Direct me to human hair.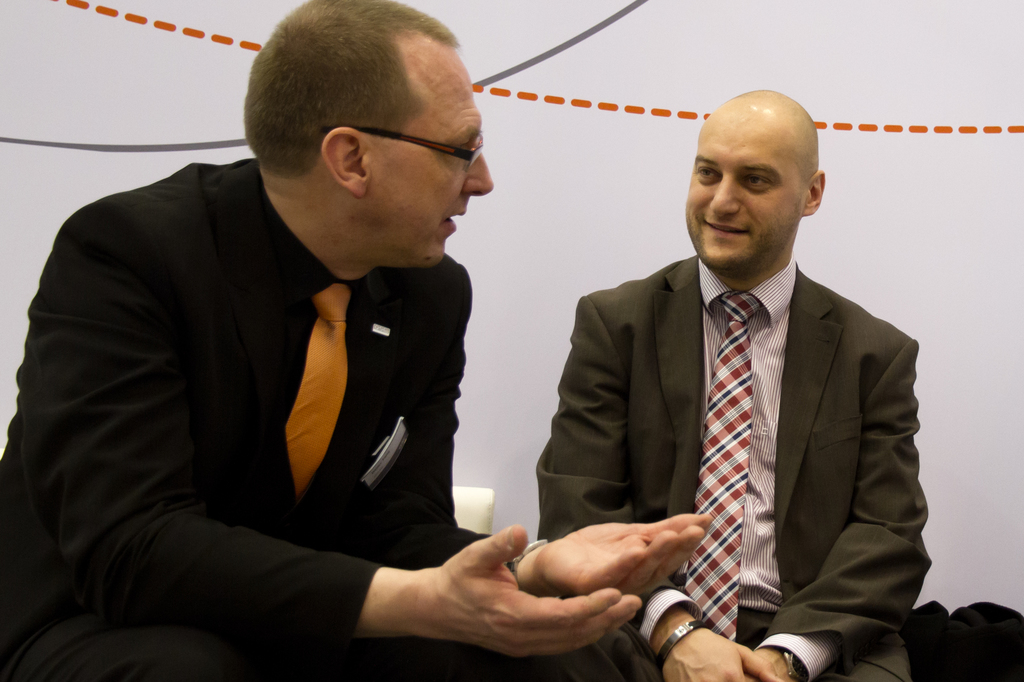
Direction: <bbox>246, 10, 476, 194</bbox>.
